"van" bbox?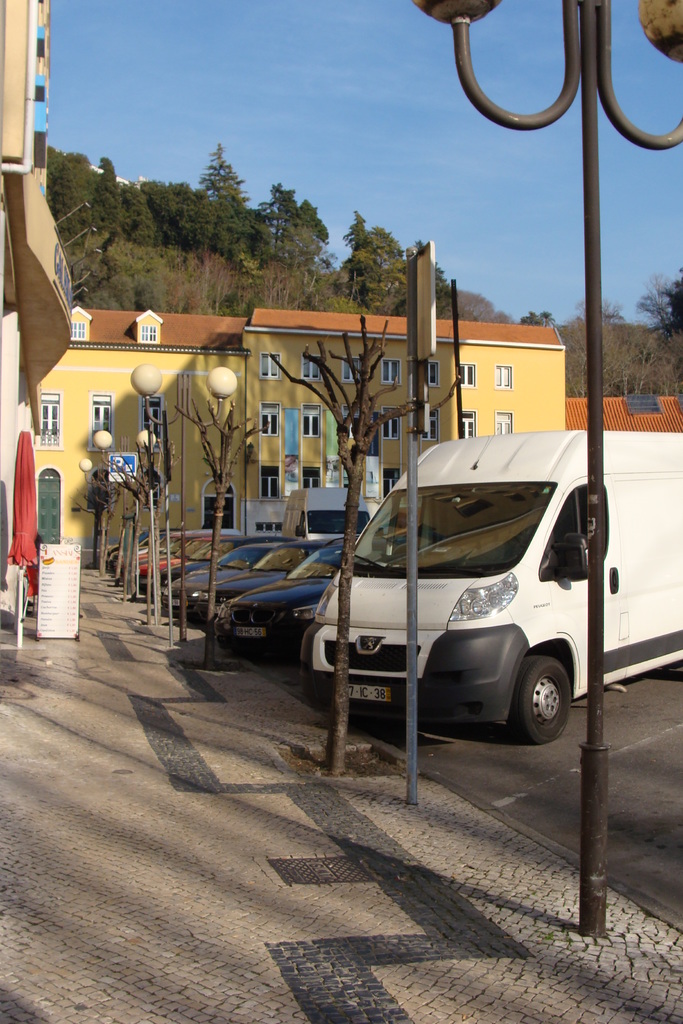
locate(279, 487, 372, 545)
